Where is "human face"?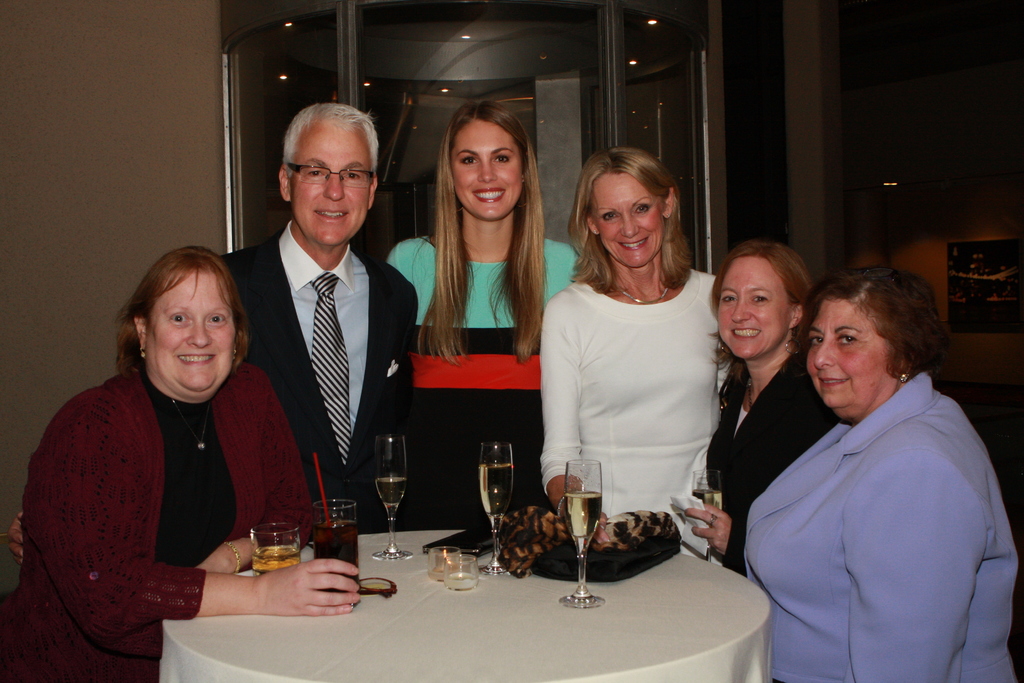
BBox(594, 167, 658, 267).
